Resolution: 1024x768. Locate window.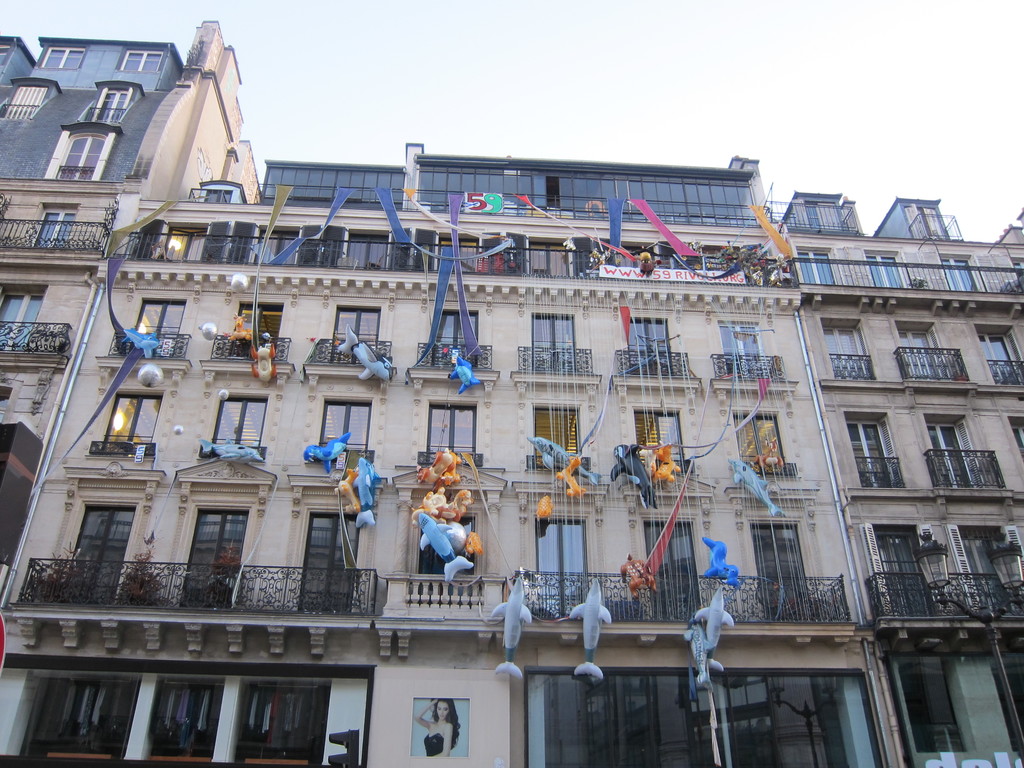
crop(429, 399, 483, 460).
